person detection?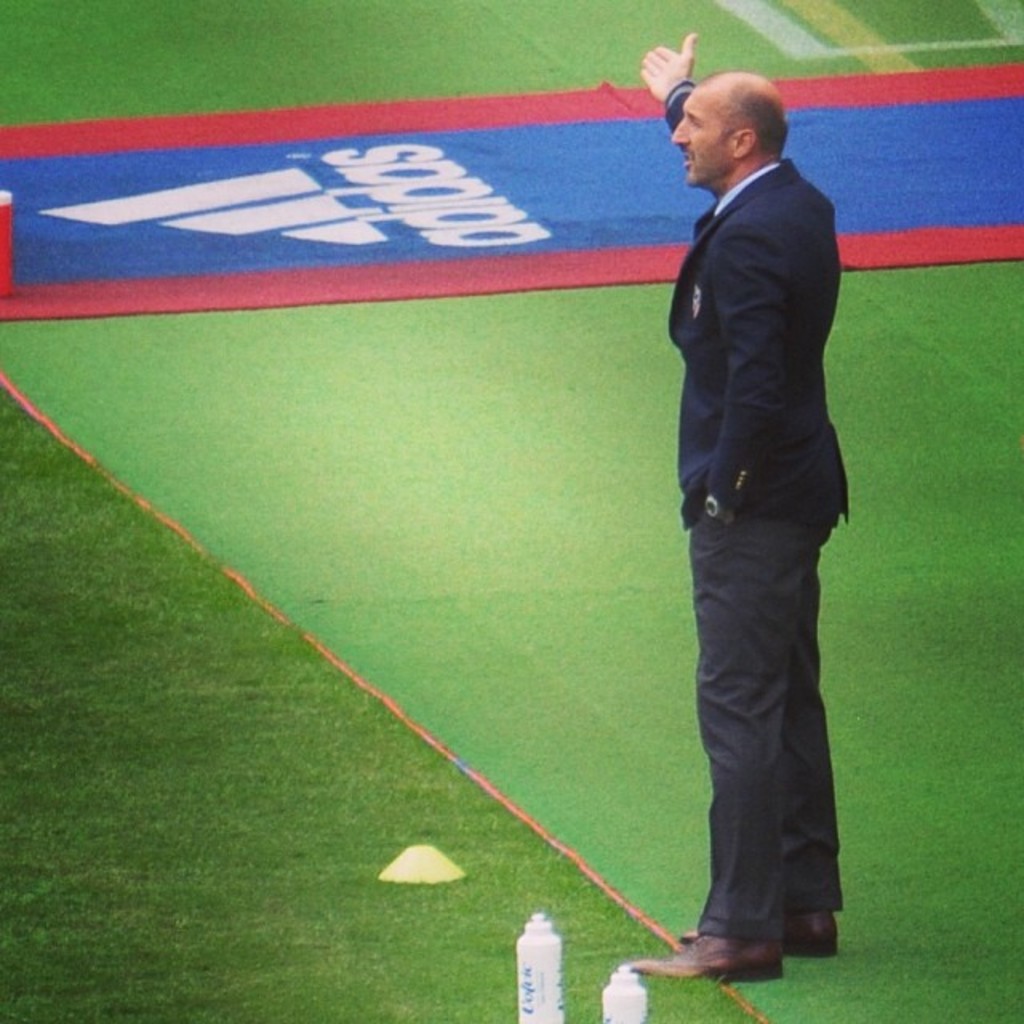
(x1=627, y1=22, x2=850, y2=976)
